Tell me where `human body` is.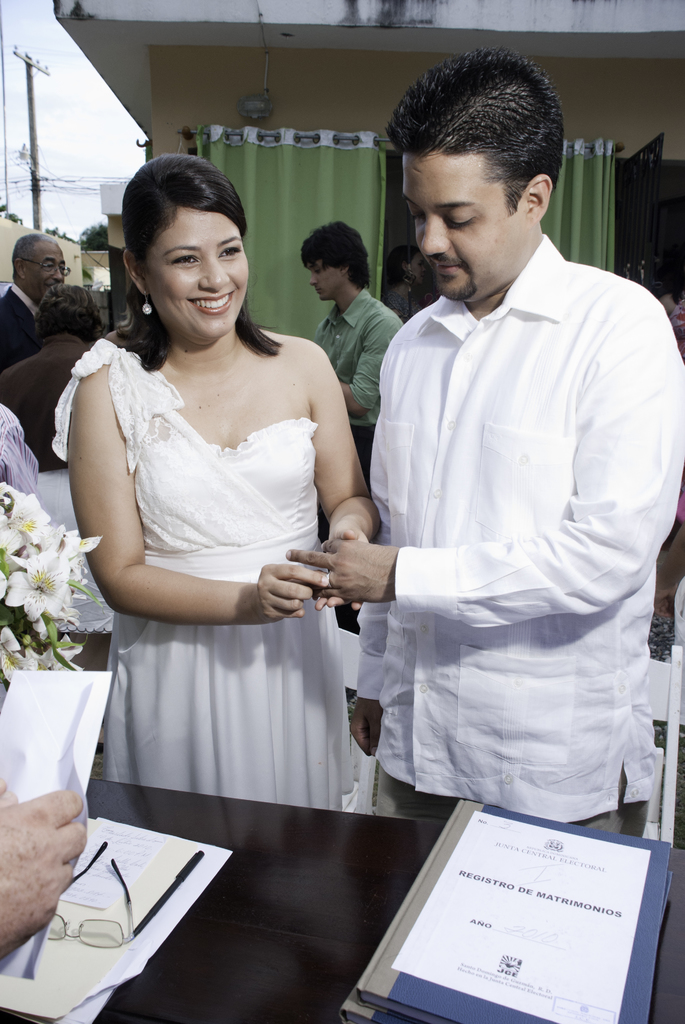
`human body` is at 313,290,403,477.
